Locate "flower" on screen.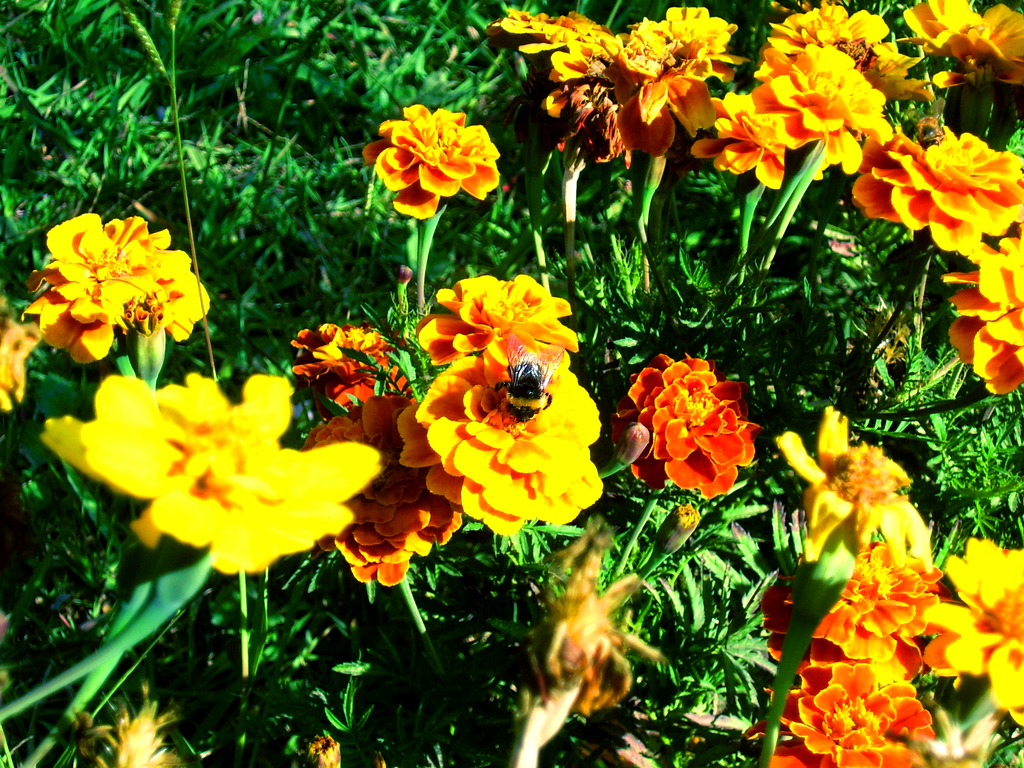
On screen at x1=17, y1=213, x2=212, y2=352.
